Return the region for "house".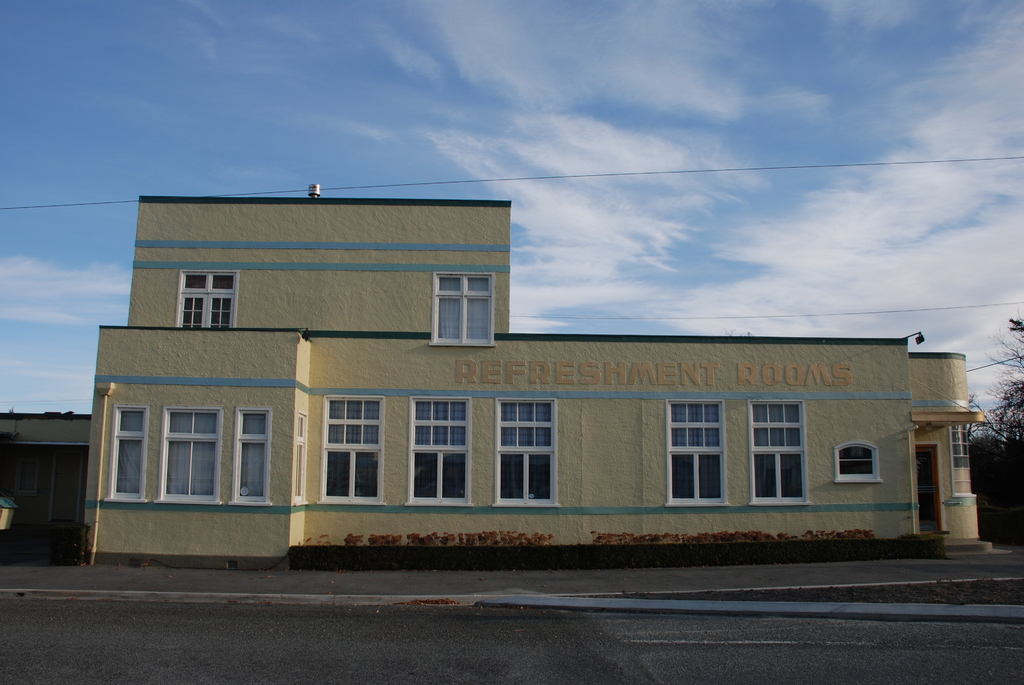
bbox=(0, 412, 95, 559).
